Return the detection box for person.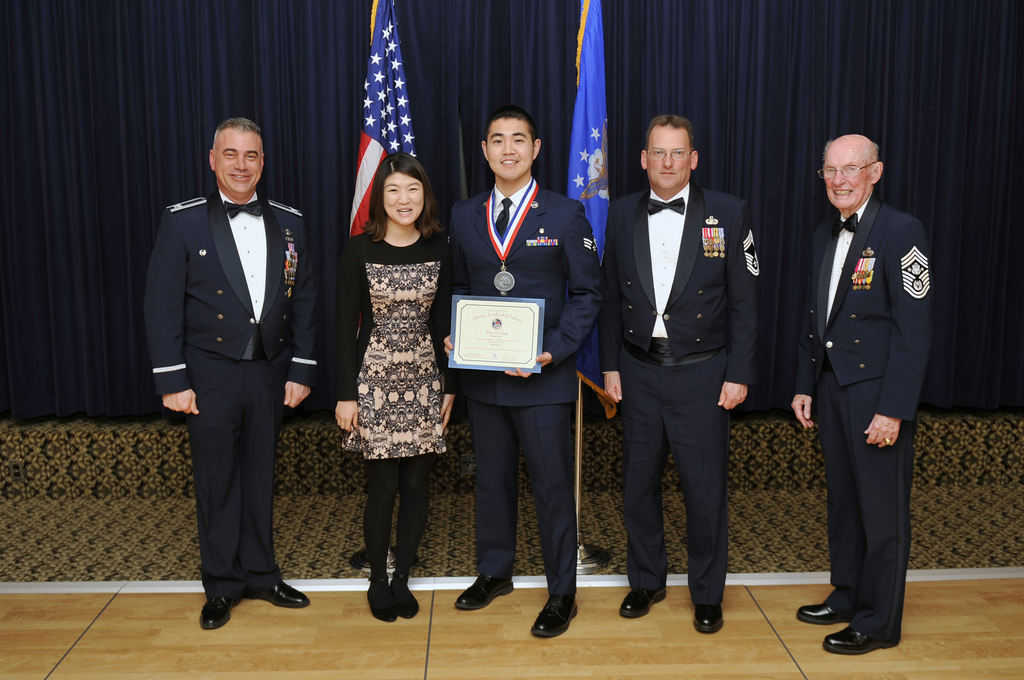
(445, 103, 609, 640).
